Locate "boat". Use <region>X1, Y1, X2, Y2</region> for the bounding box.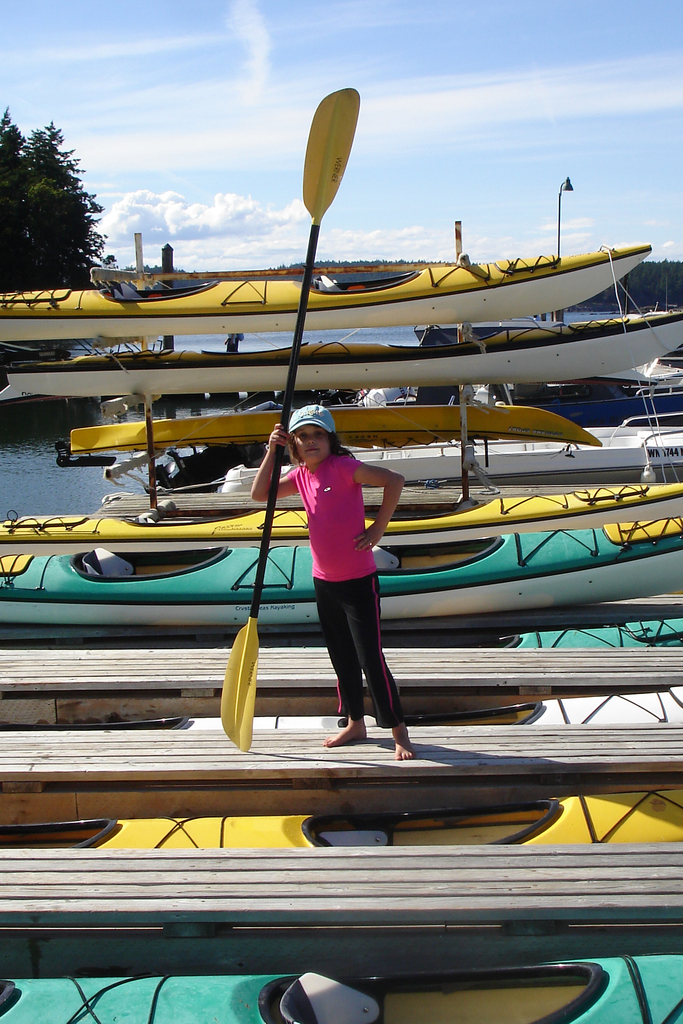
<region>0, 498, 682, 628</region>.
